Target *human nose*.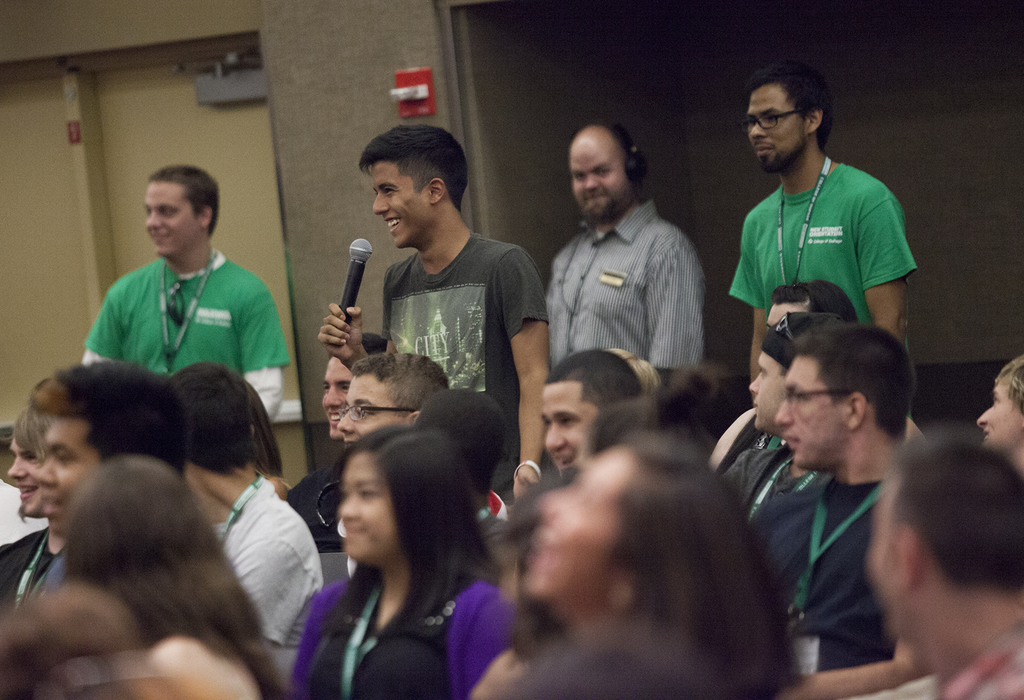
Target region: <region>775, 401, 794, 426</region>.
